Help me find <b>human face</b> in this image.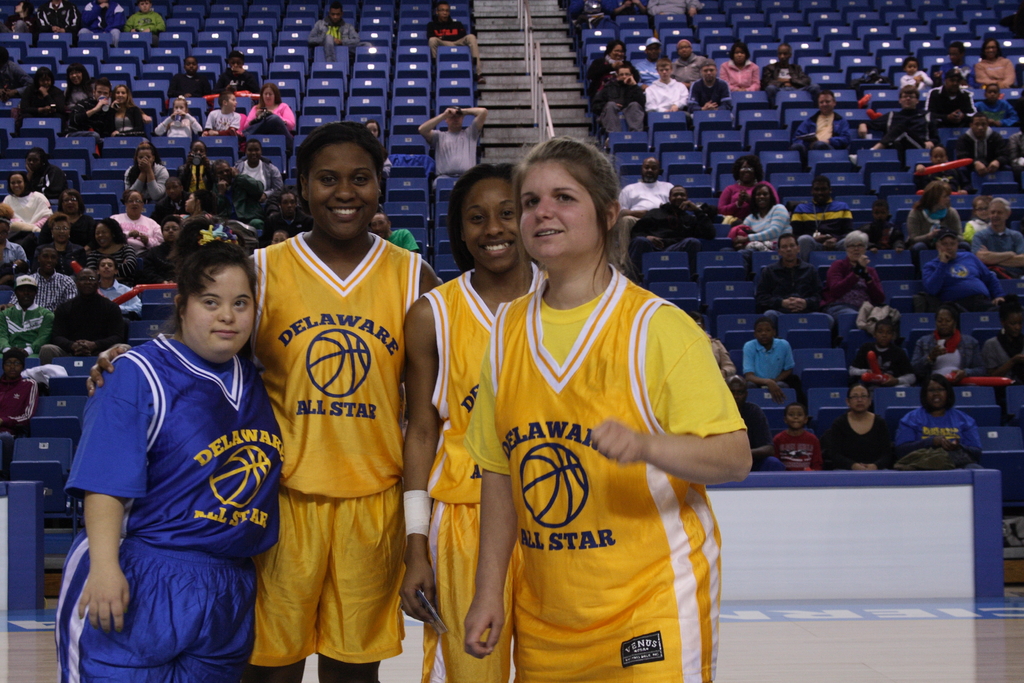
Found it: (785,407,804,429).
